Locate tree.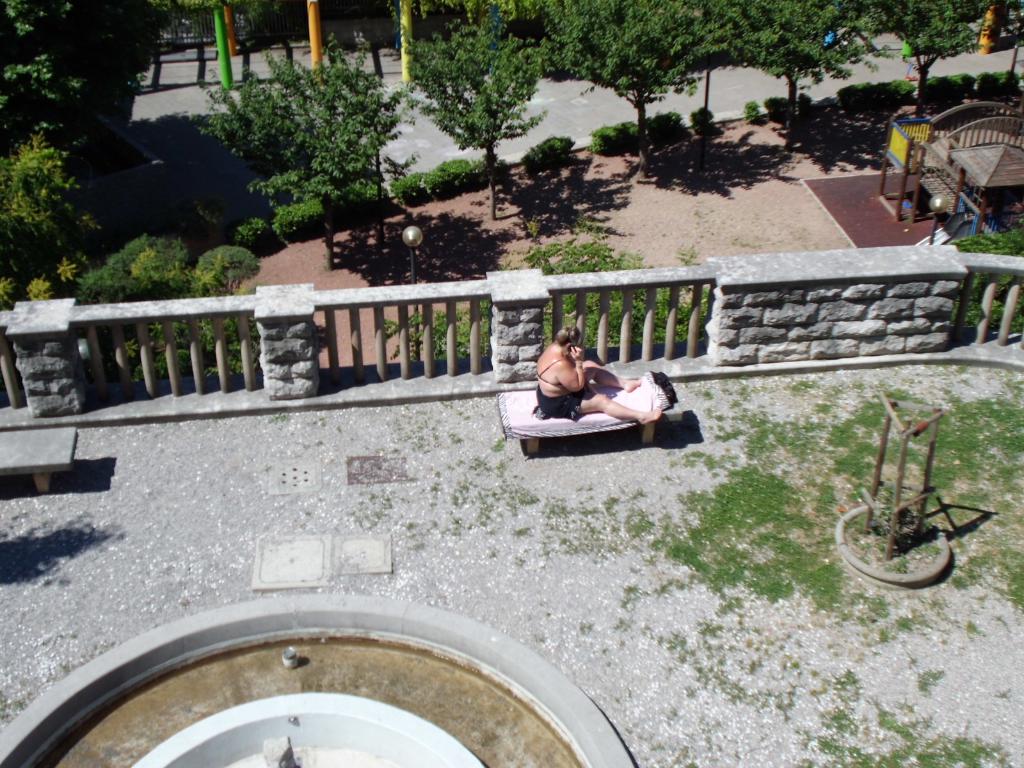
Bounding box: <region>407, 4, 557, 220</region>.
